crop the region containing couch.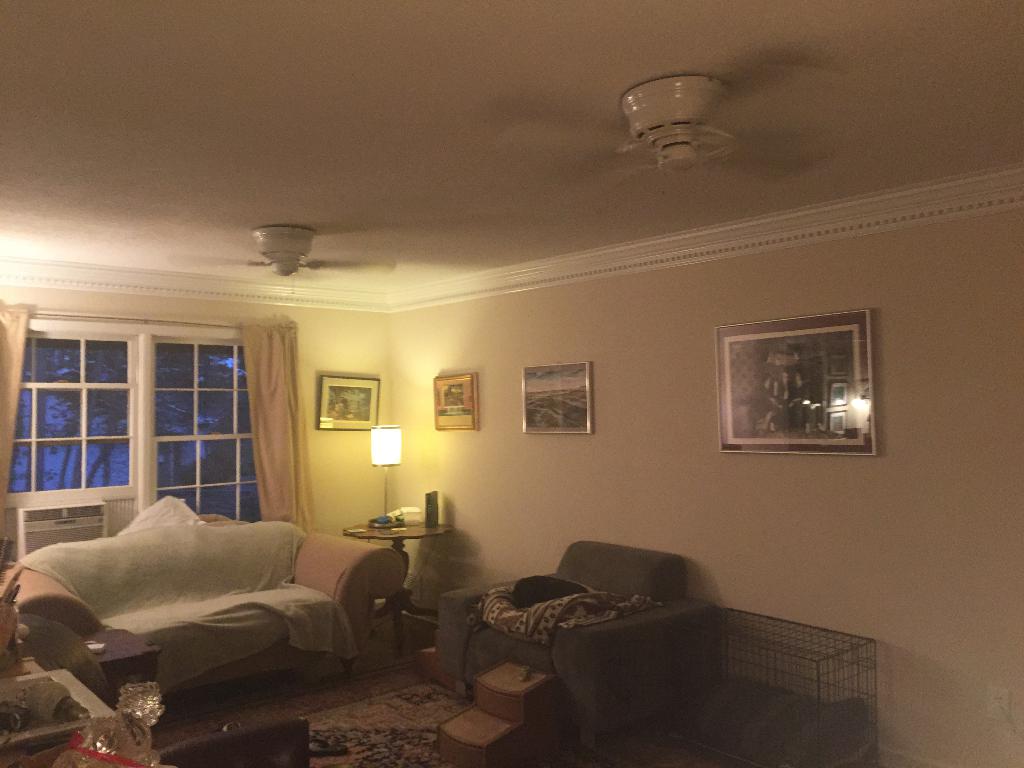
Crop region: <box>0,487,423,722</box>.
